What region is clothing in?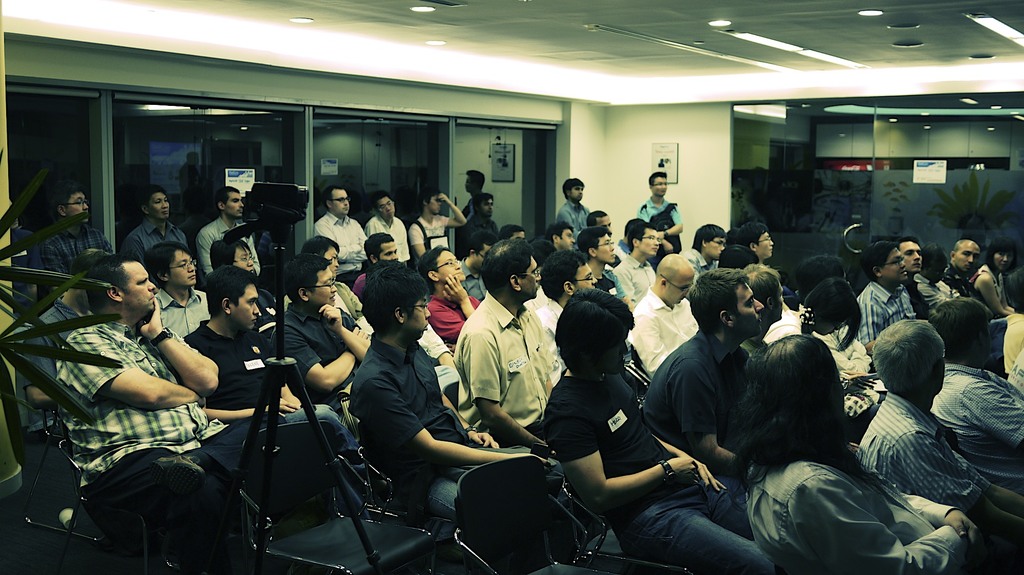
BBox(625, 285, 704, 375).
